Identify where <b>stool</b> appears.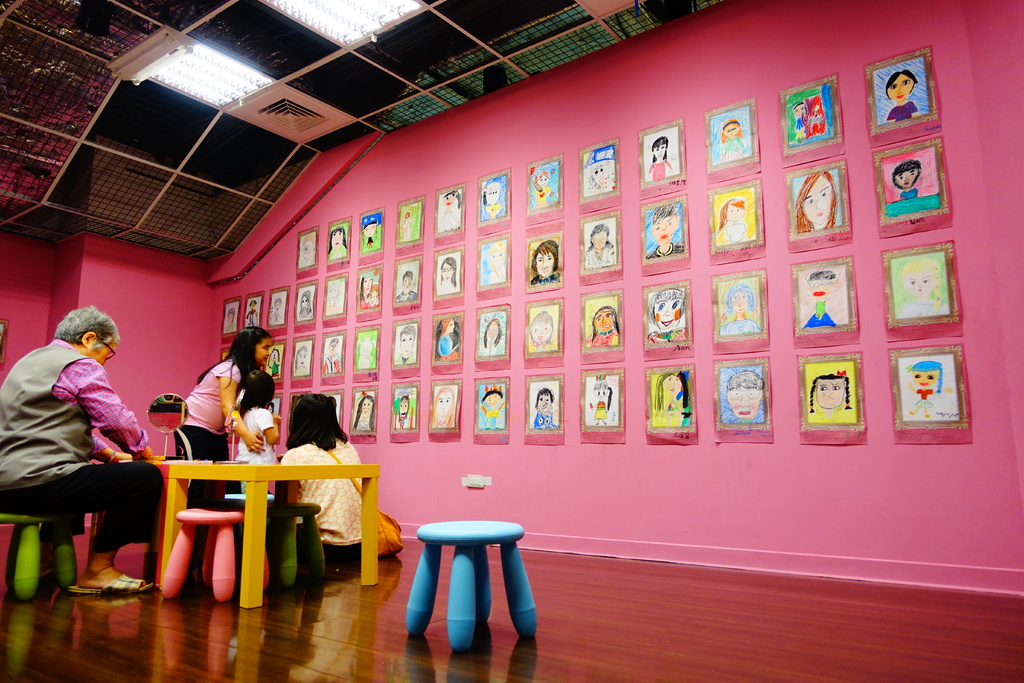
Appears at 408,517,540,650.
